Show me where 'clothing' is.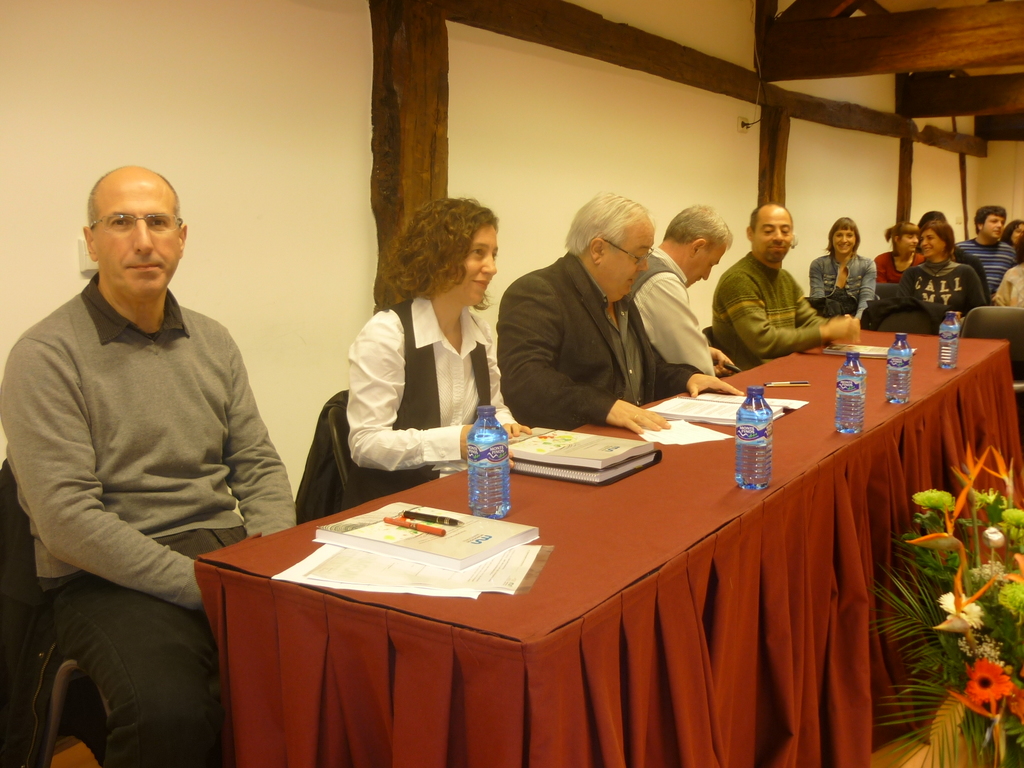
'clothing' is at [x1=808, y1=254, x2=880, y2=322].
